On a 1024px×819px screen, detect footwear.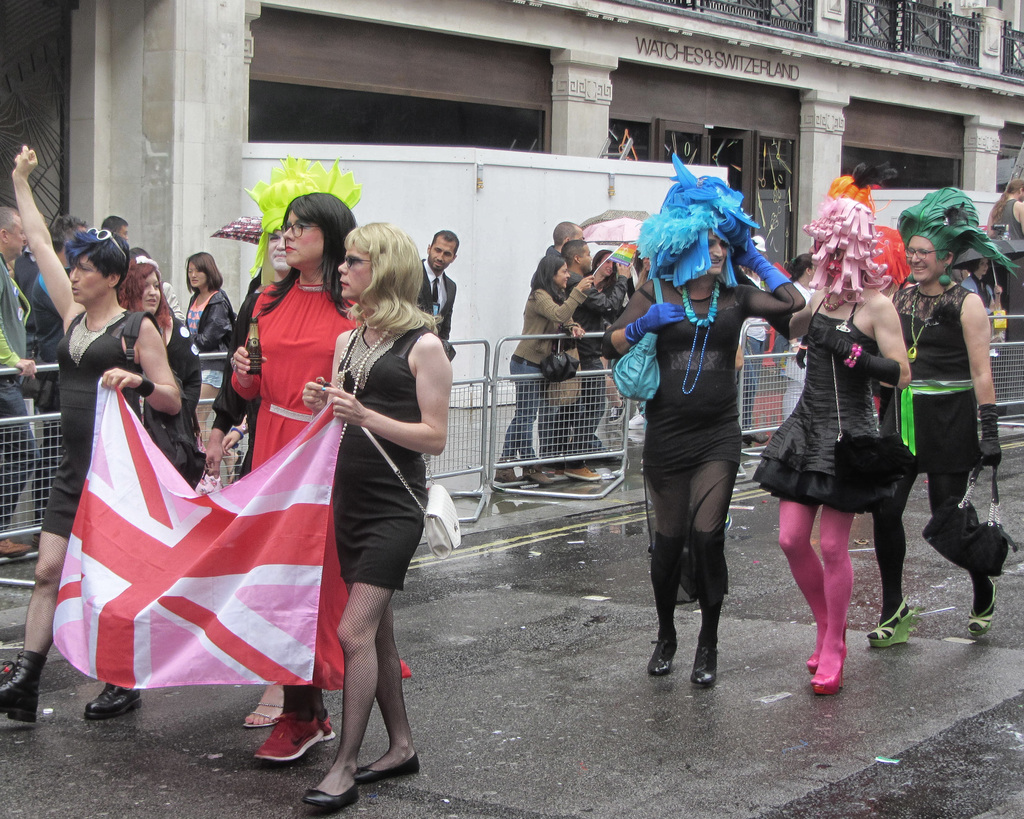
rect(966, 579, 996, 639).
